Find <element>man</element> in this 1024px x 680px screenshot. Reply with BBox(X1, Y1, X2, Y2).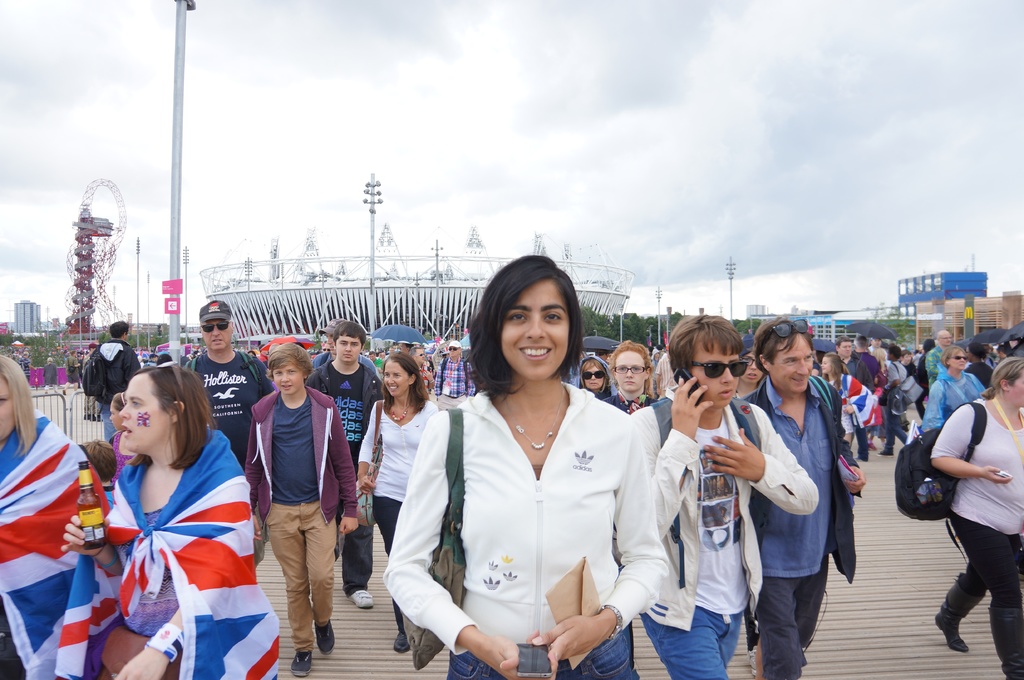
BBox(926, 329, 954, 397).
